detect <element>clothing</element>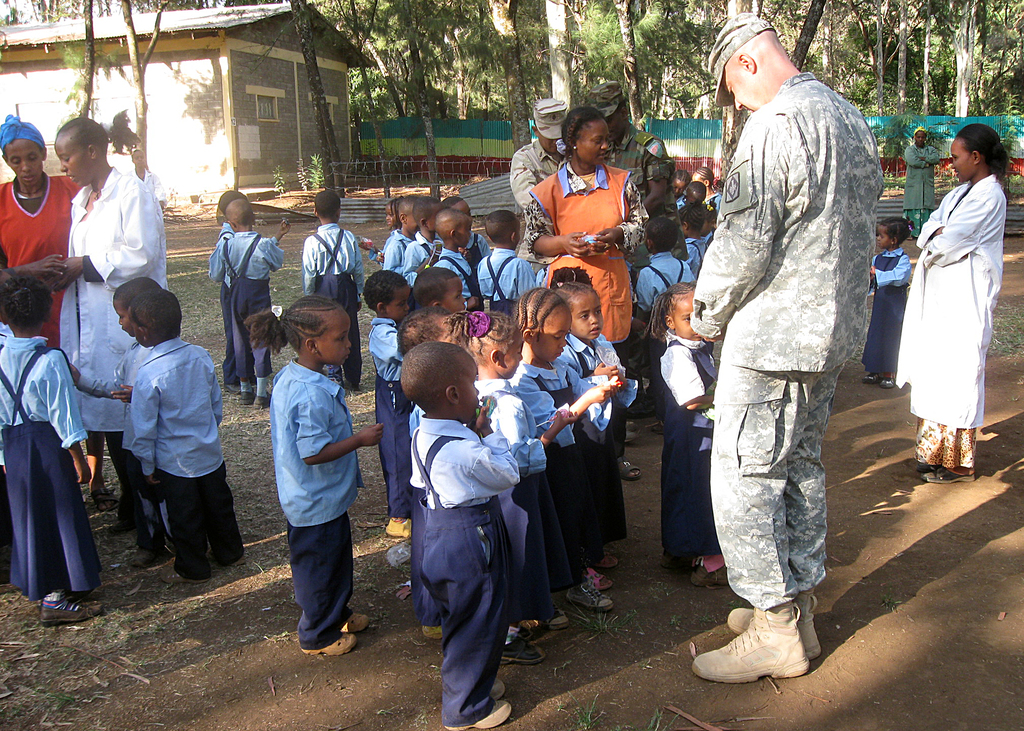
l=688, t=25, r=897, b=625
